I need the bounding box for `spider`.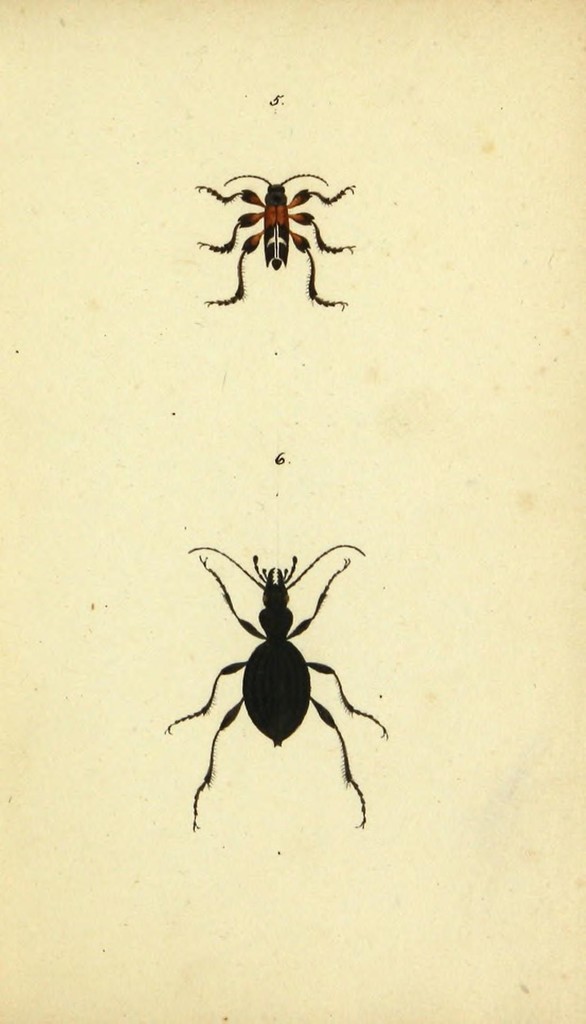
Here it is: detection(158, 541, 385, 835).
